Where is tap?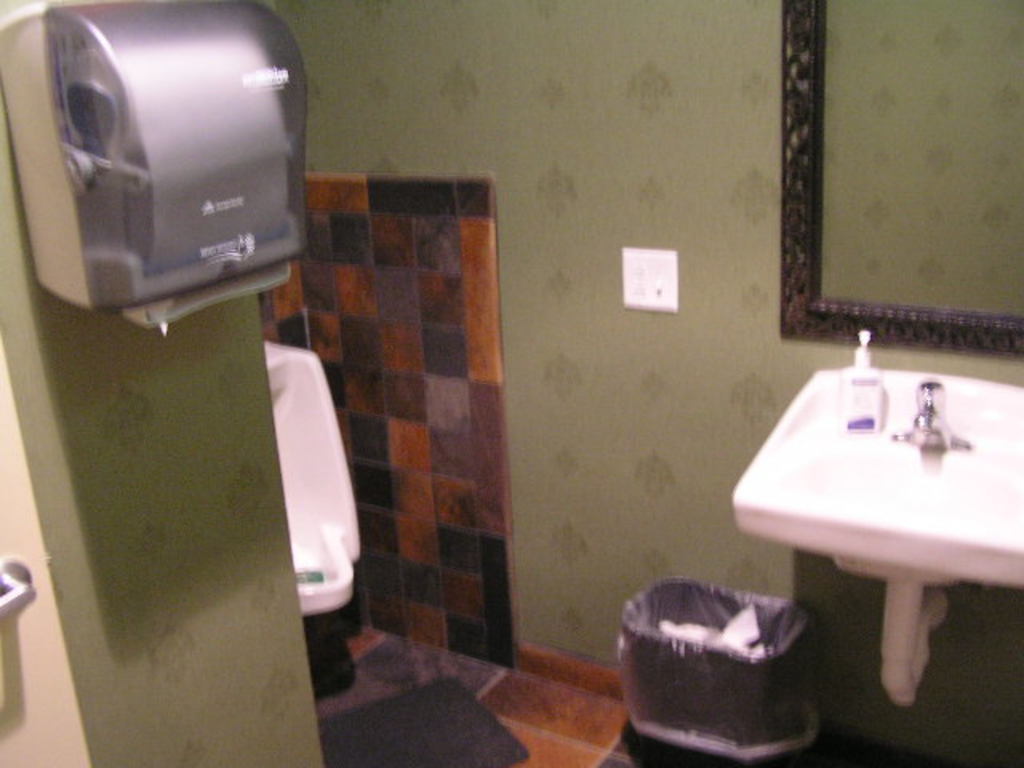
Rect(891, 371, 971, 453).
